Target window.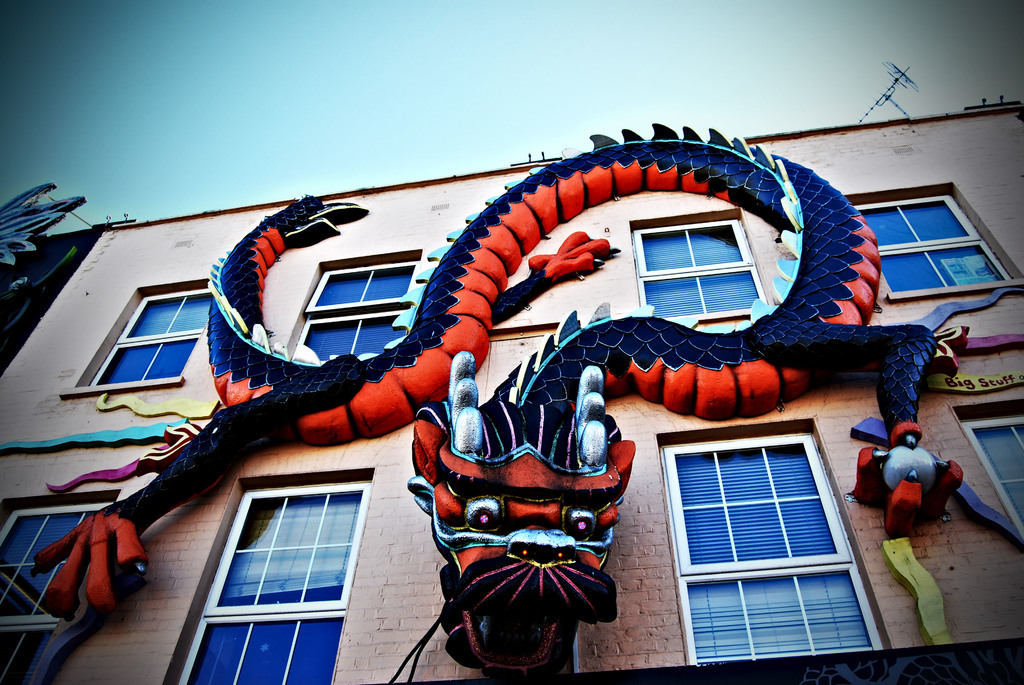
Target region: bbox=[59, 278, 210, 396].
